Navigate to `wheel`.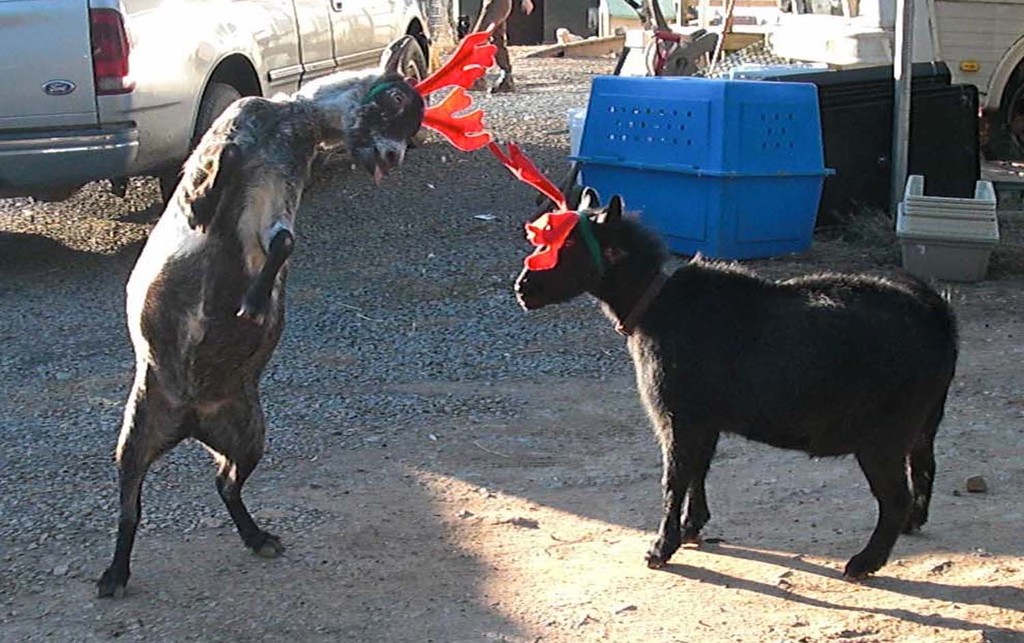
Navigation target: region(402, 35, 433, 152).
